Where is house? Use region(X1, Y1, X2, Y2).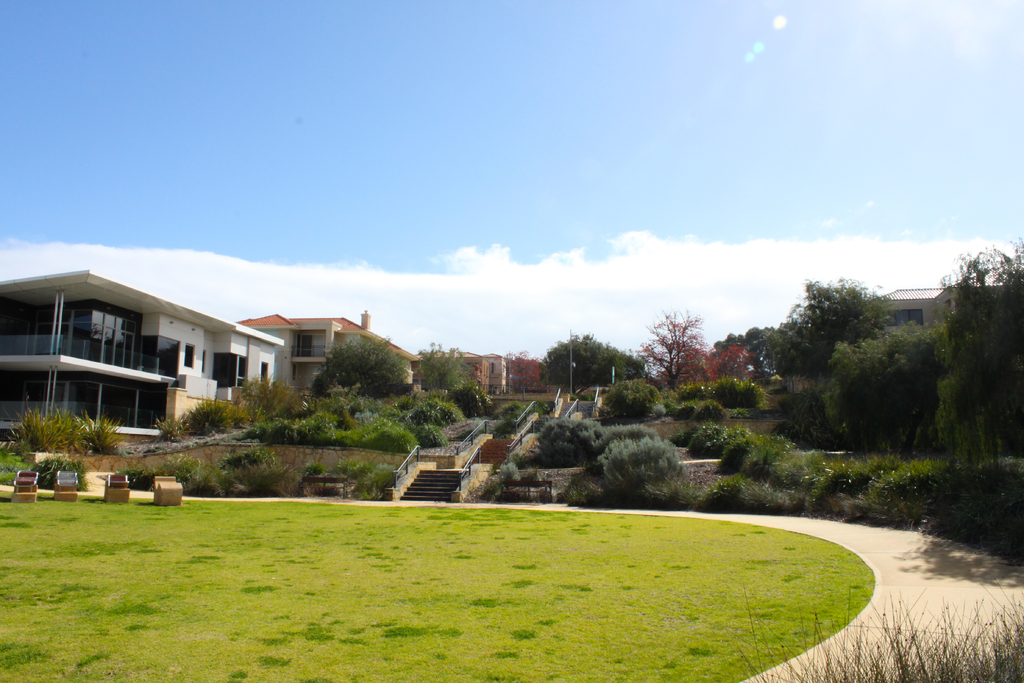
region(4, 268, 259, 450).
